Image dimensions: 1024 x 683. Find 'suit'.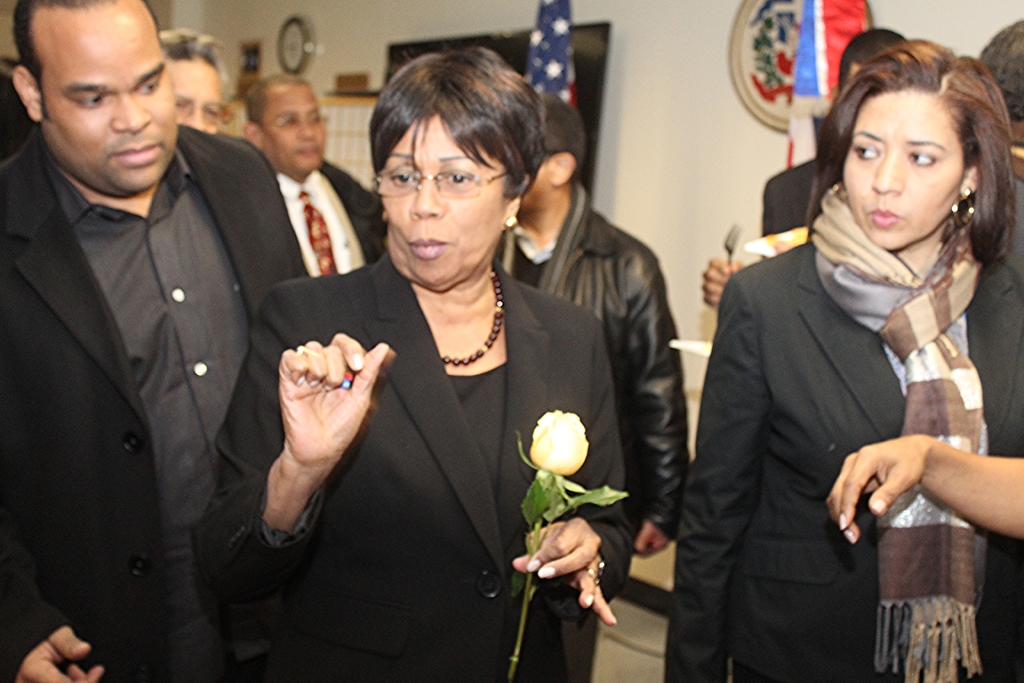
<region>669, 126, 1002, 673</region>.
